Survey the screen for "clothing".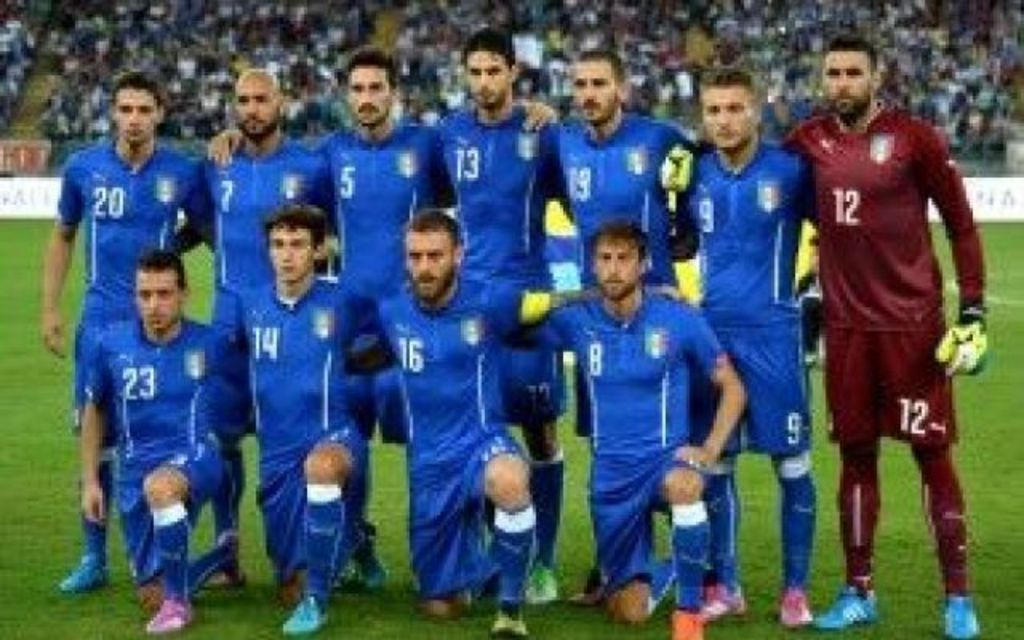
Survey found: {"x1": 178, "y1": 138, "x2": 333, "y2": 357}.
